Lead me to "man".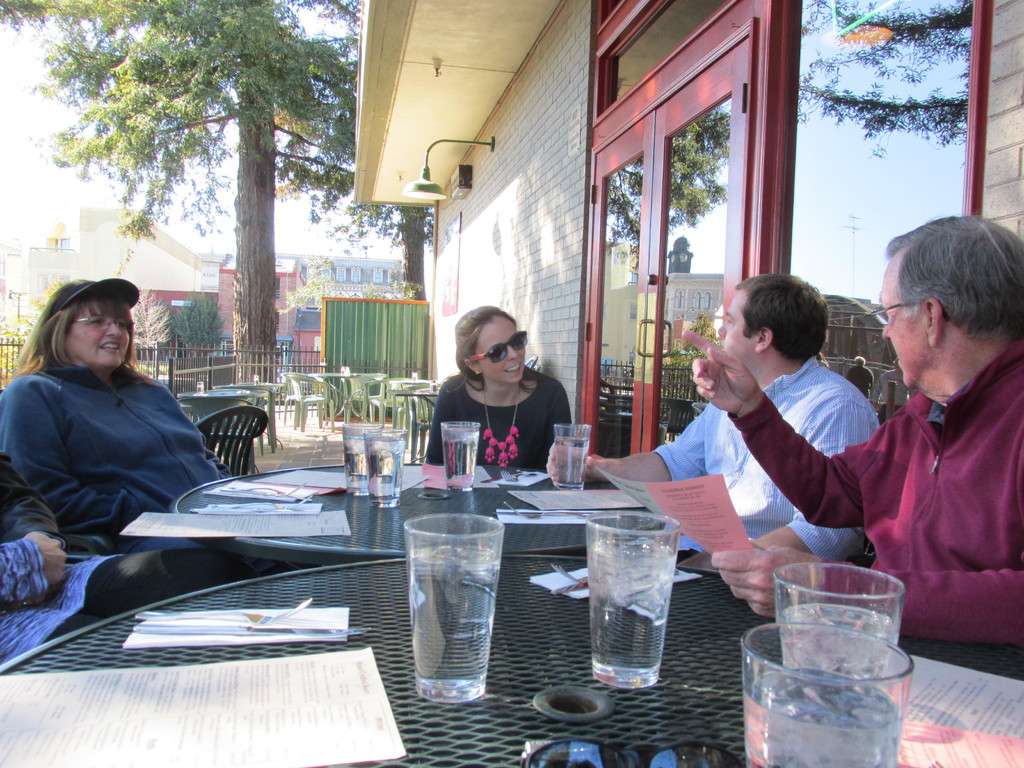
Lead to <bbox>678, 216, 1023, 641</bbox>.
